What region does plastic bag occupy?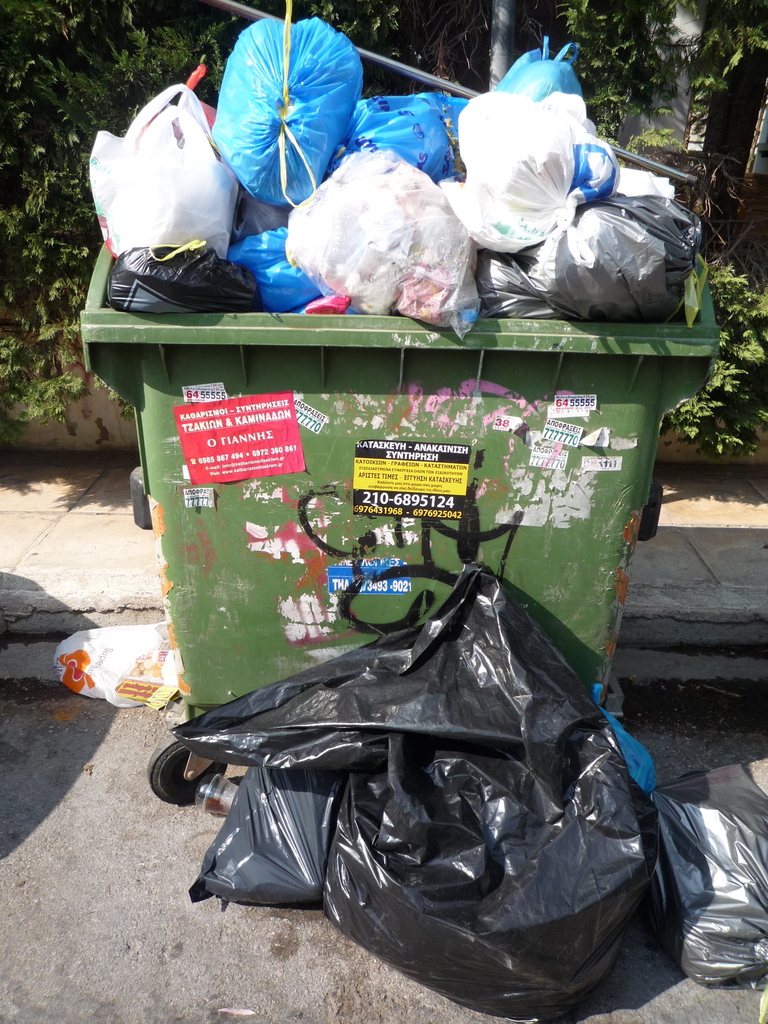
region(81, 80, 250, 255).
